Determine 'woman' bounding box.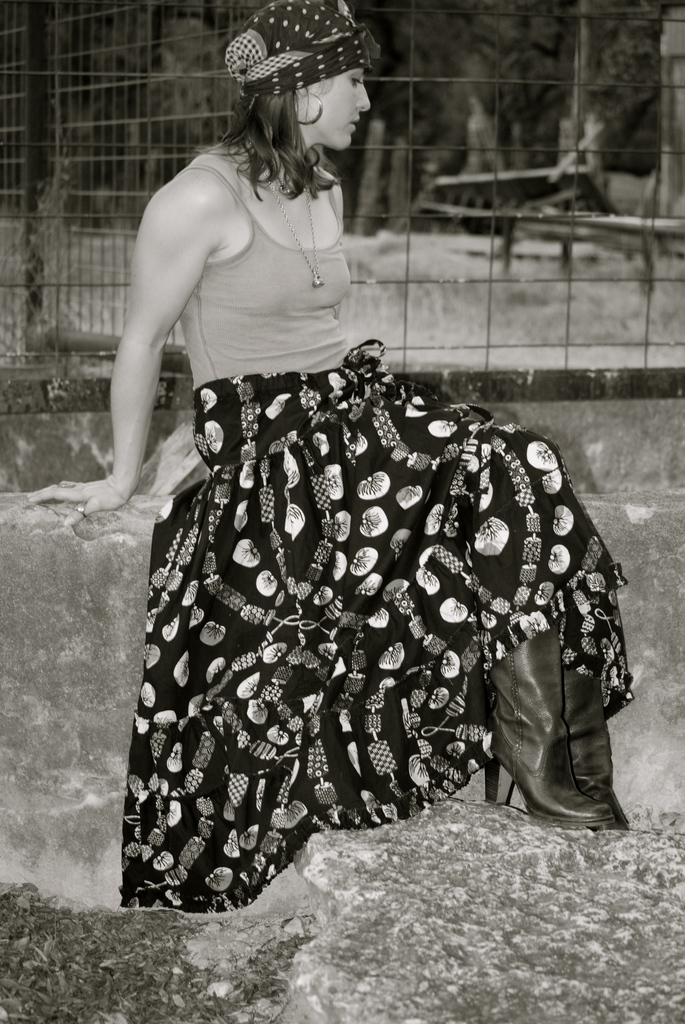
Determined: bbox=[14, 0, 647, 922].
